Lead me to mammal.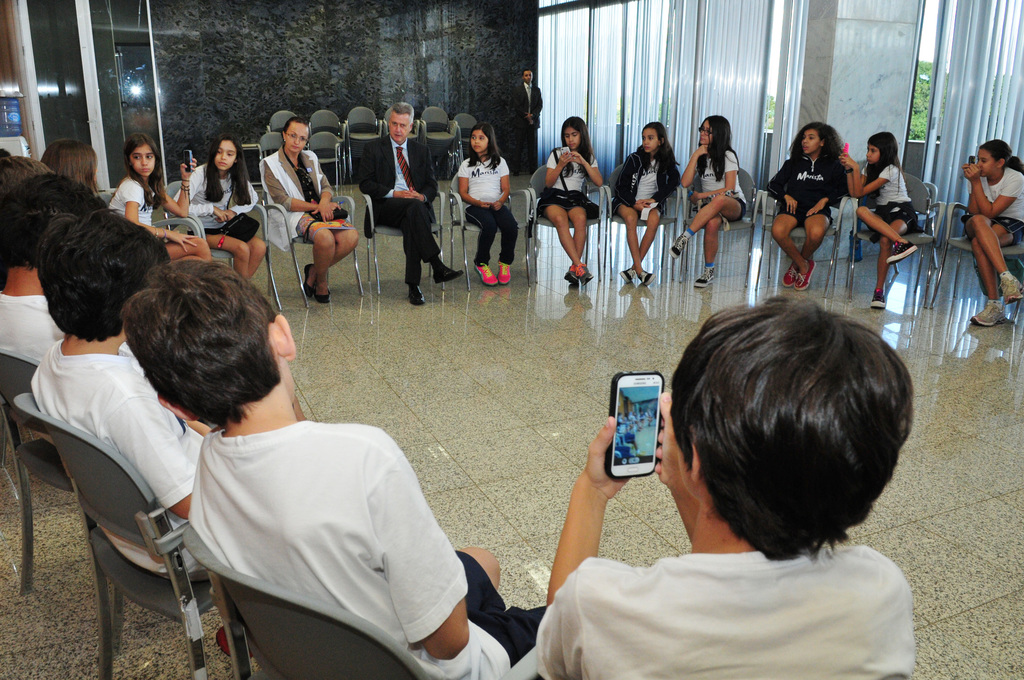
Lead to Rect(256, 117, 362, 305).
